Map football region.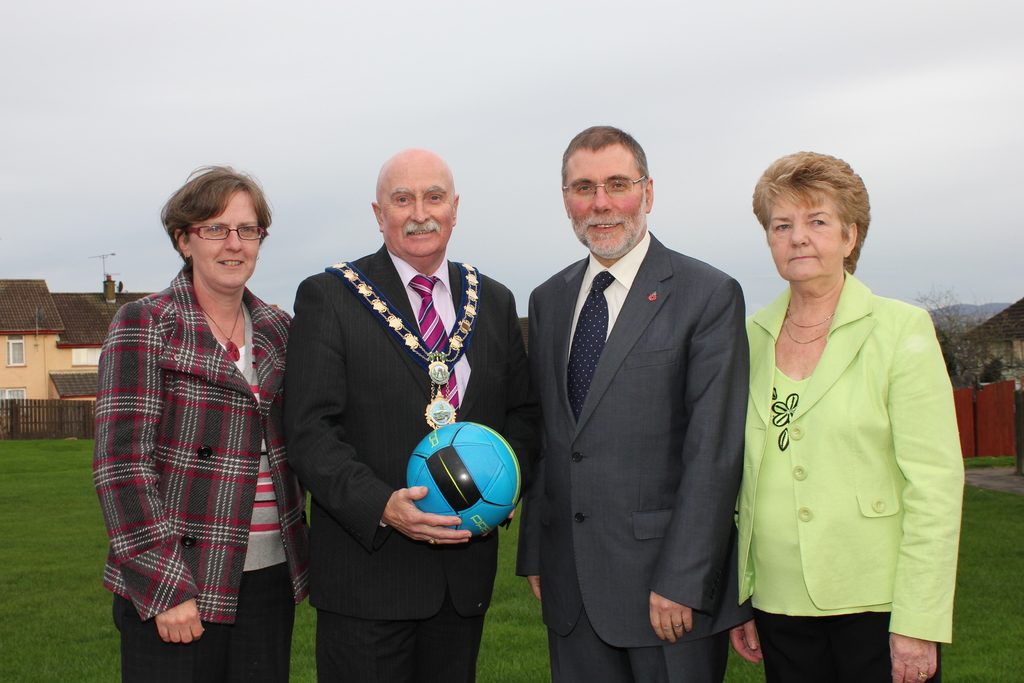
Mapped to crop(404, 420, 525, 537).
